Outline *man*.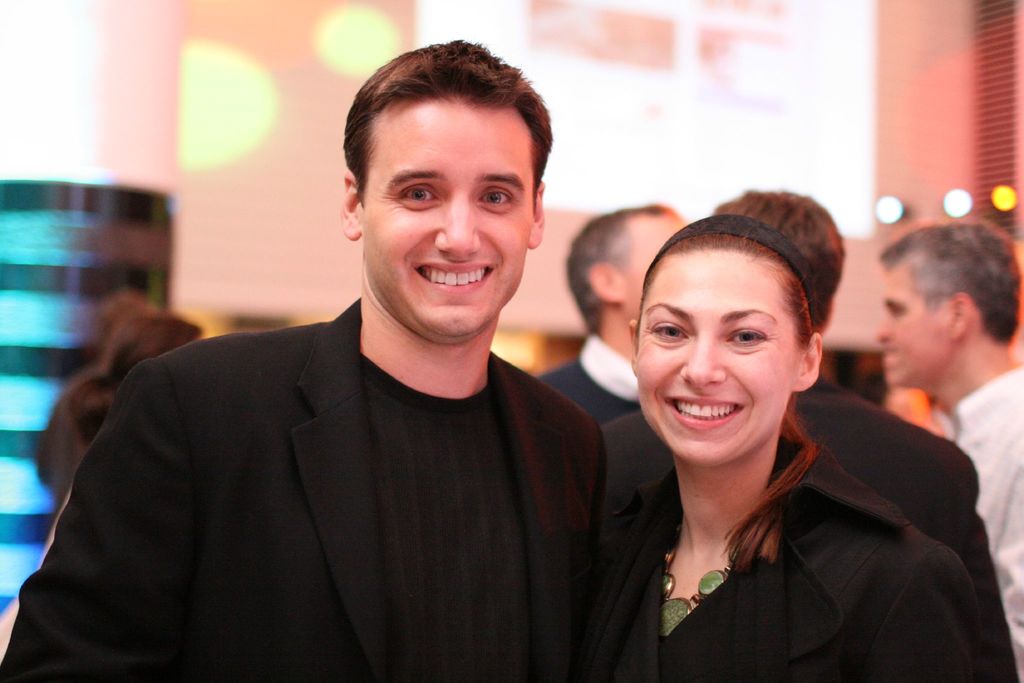
Outline: 540:208:685:426.
